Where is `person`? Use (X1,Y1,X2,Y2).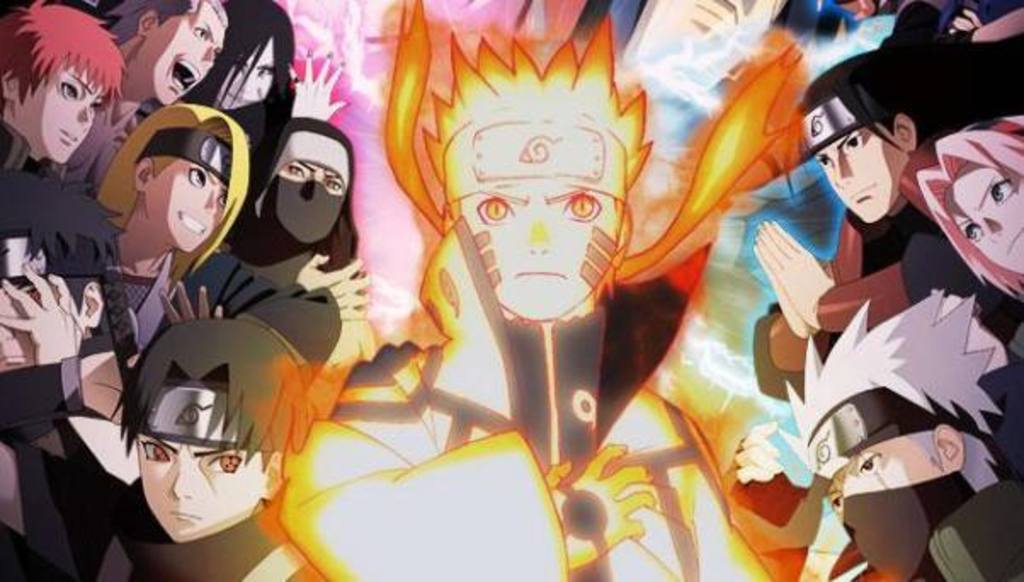
(226,126,383,344).
